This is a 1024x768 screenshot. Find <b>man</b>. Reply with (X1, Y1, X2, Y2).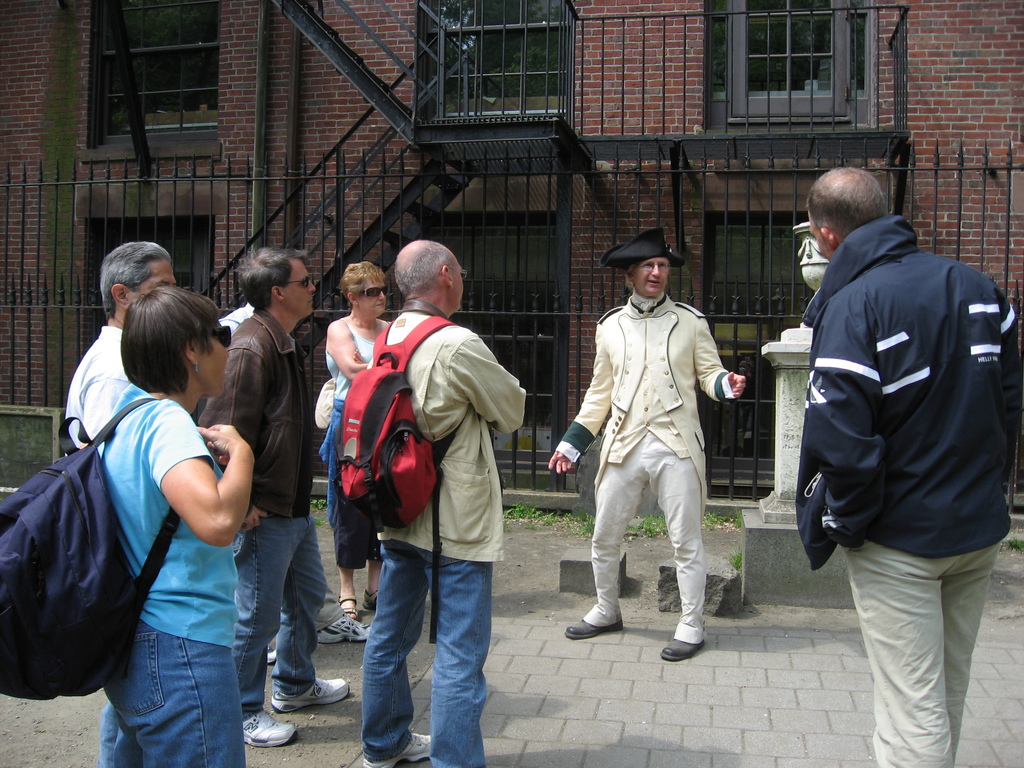
(362, 240, 527, 767).
